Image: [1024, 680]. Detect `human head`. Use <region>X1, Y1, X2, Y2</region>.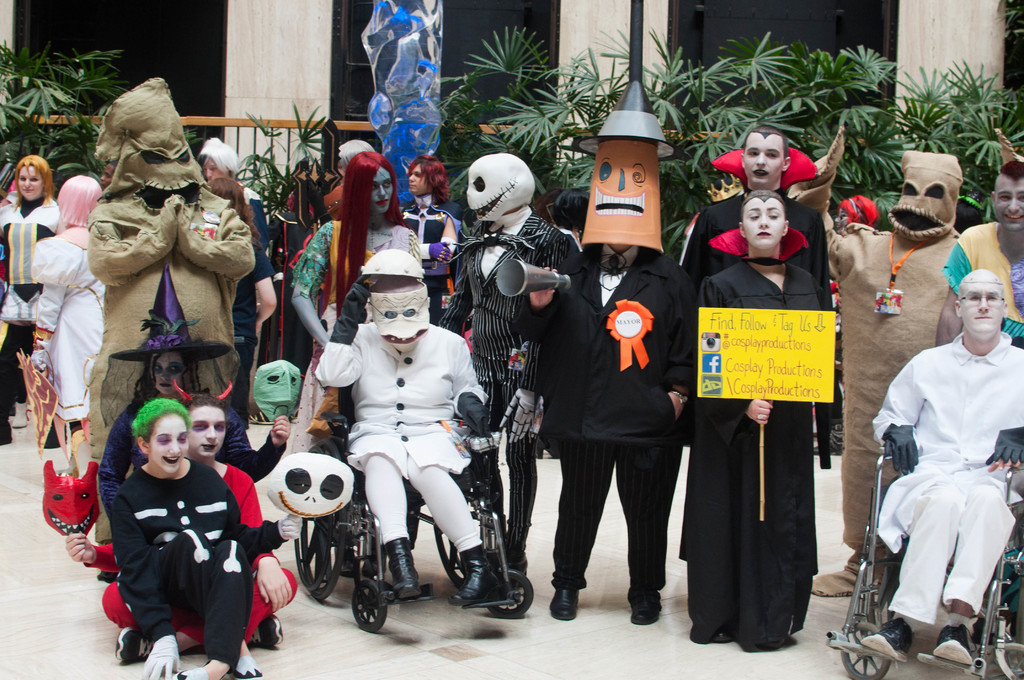
<region>738, 122, 797, 186</region>.
